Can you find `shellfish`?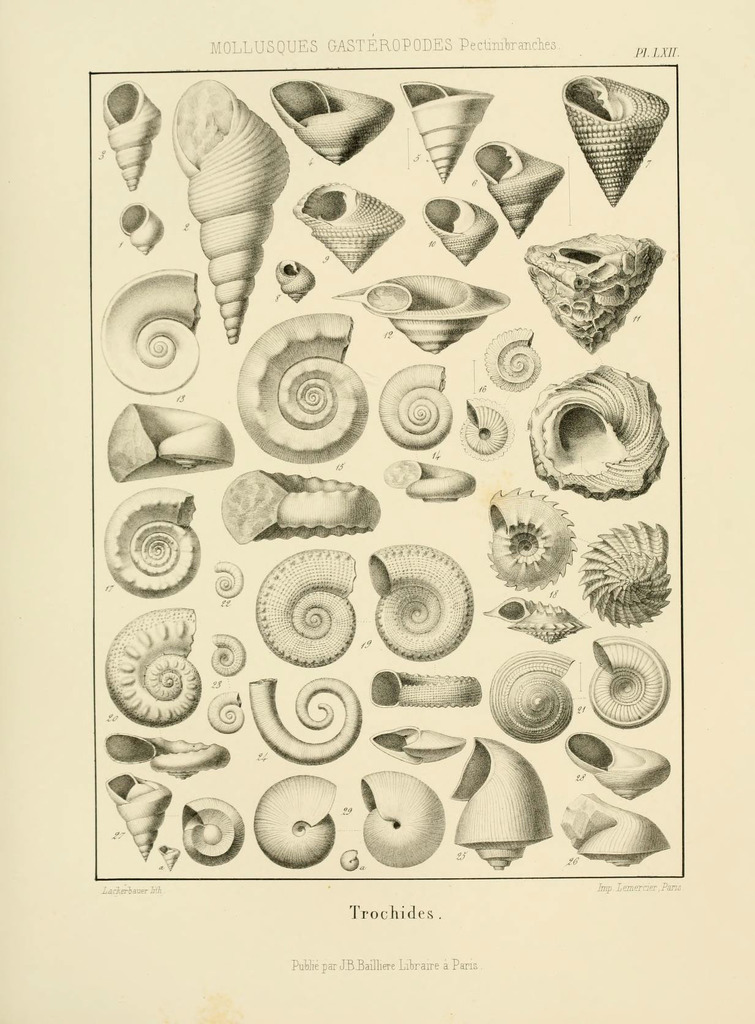
Yes, bounding box: Rect(272, 255, 318, 307).
